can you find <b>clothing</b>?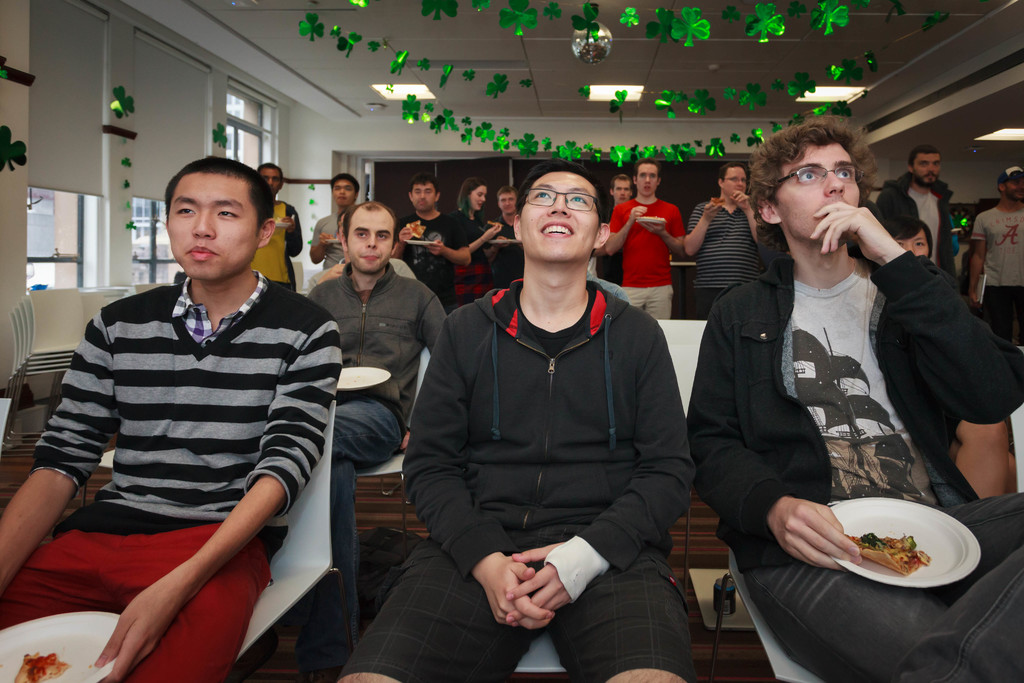
Yes, bounding box: {"left": 332, "top": 393, "right": 404, "bottom": 623}.
